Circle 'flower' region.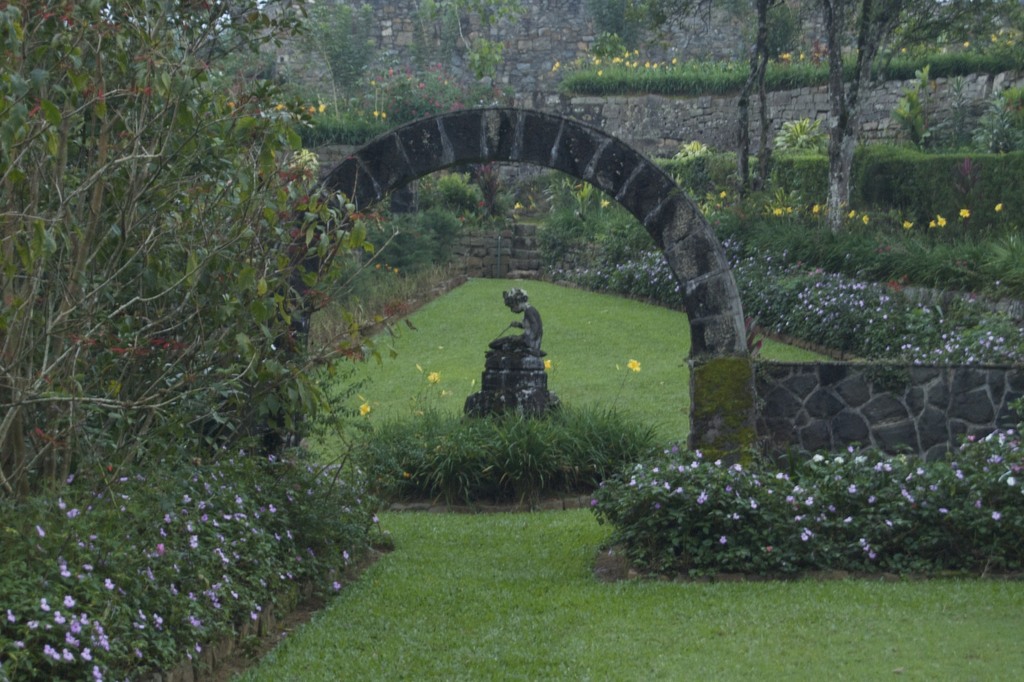
Region: left=900, top=220, right=915, bottom=230.
